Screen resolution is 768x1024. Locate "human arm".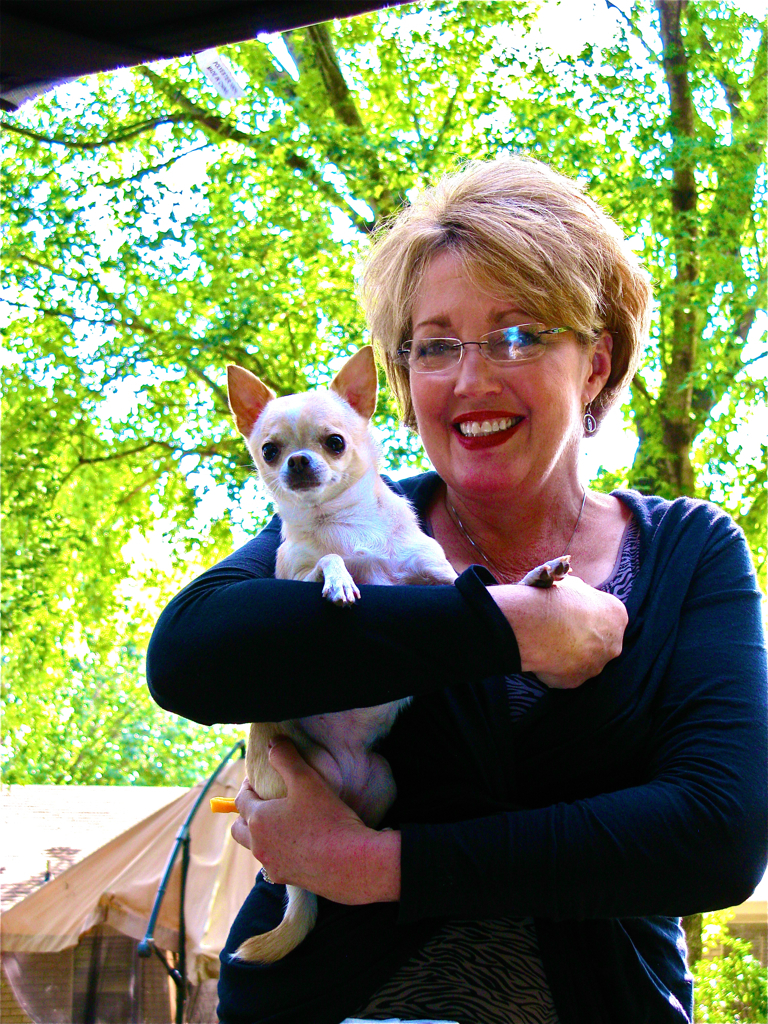
(227,515,767,927).
